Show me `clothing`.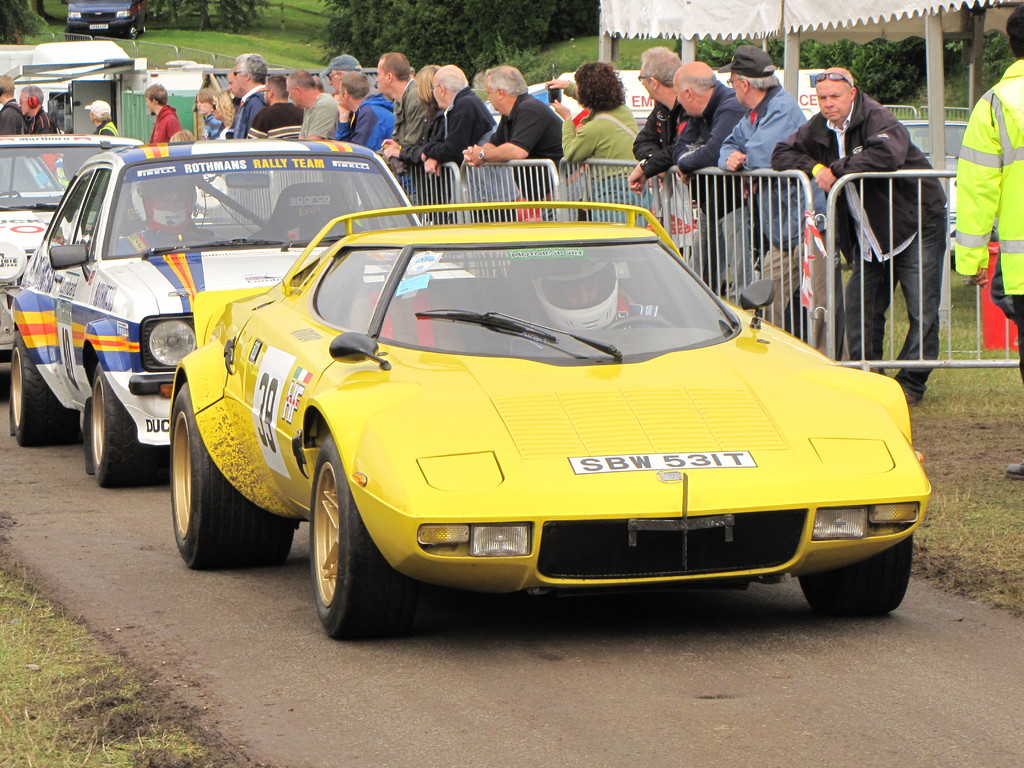
`clothing` is here: (left=32, top=108, right=64, bottom=136).
